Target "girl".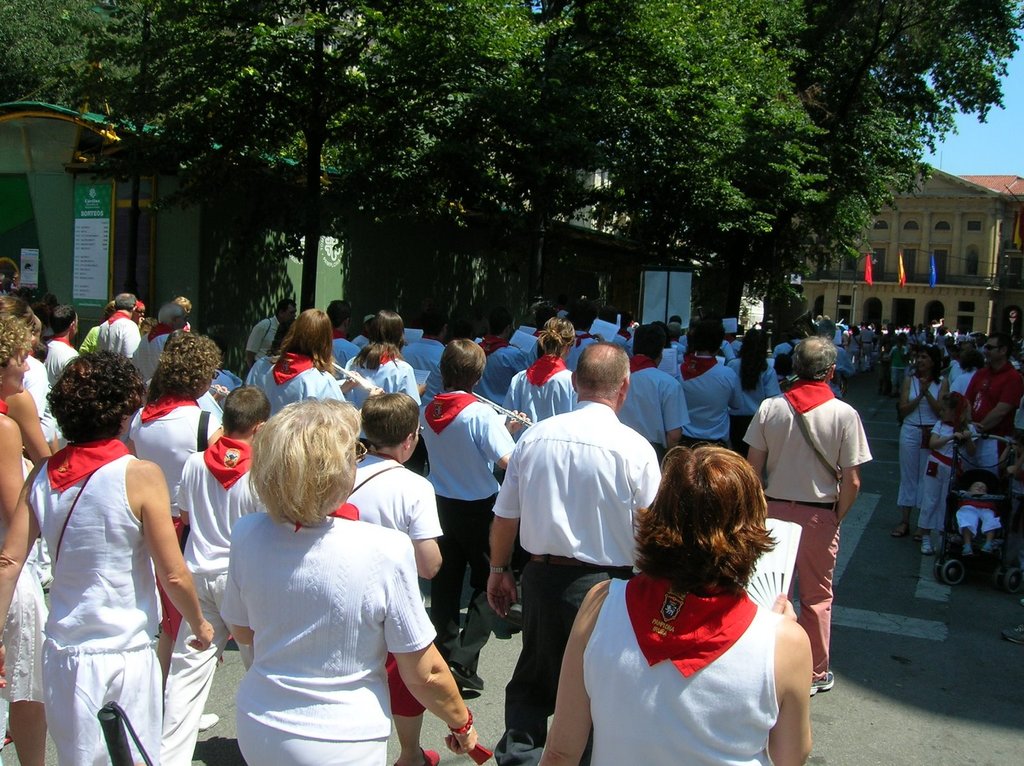
Target region: 540,442,810,765.
